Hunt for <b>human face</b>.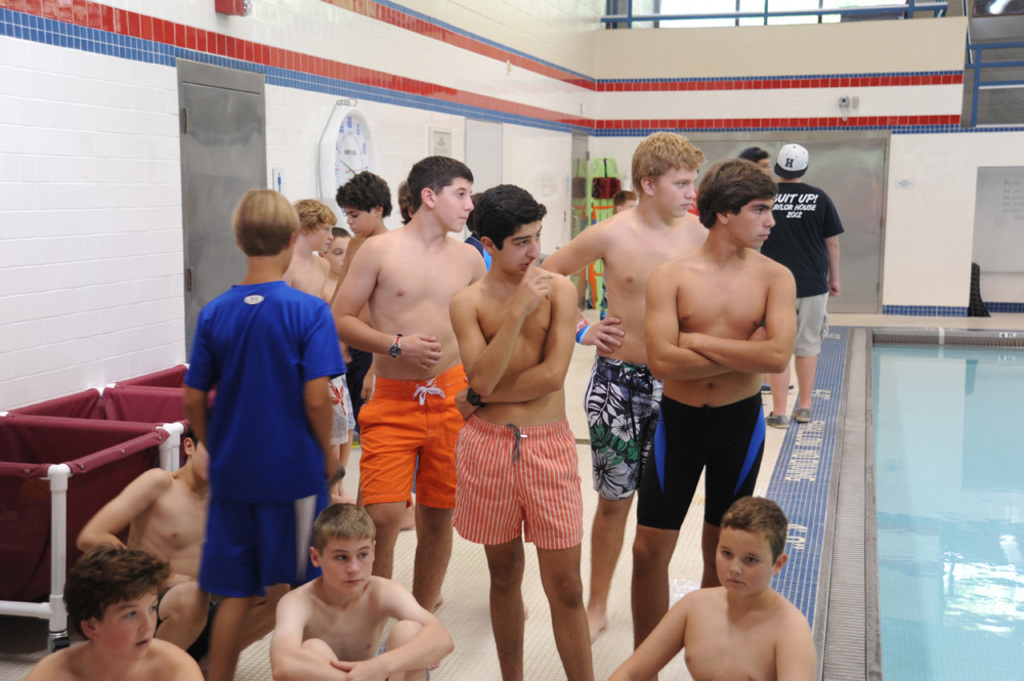
Hunted down at <box>327,235,350,274</box>.
